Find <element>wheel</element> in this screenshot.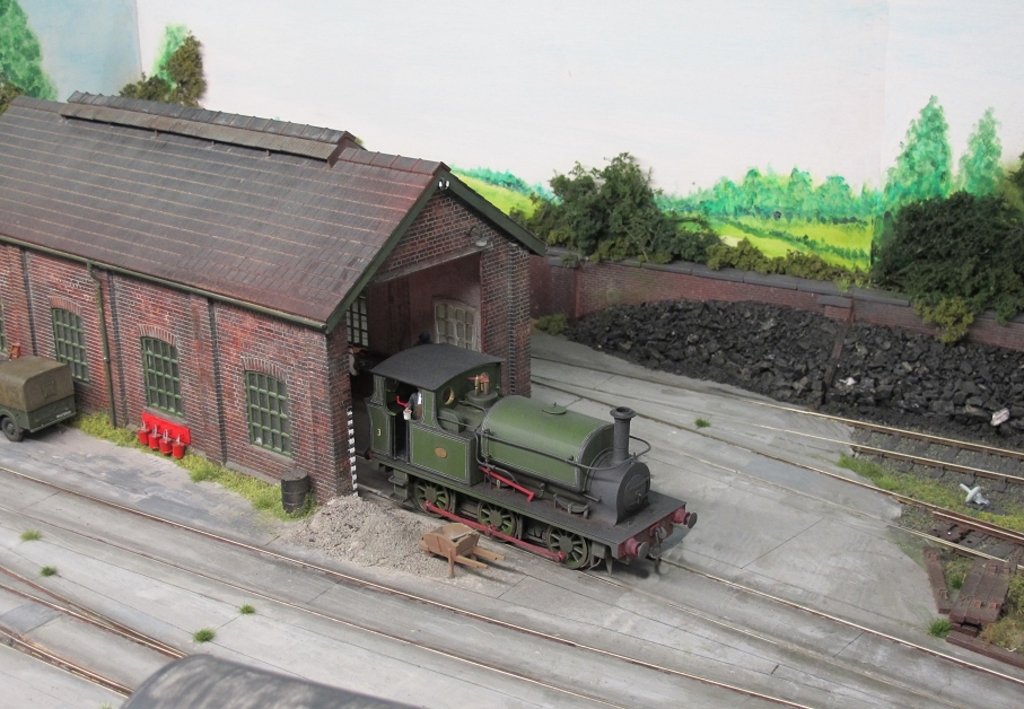
The bounding box for <element>wheel</element> is rect(409, 478, 450, 517).
